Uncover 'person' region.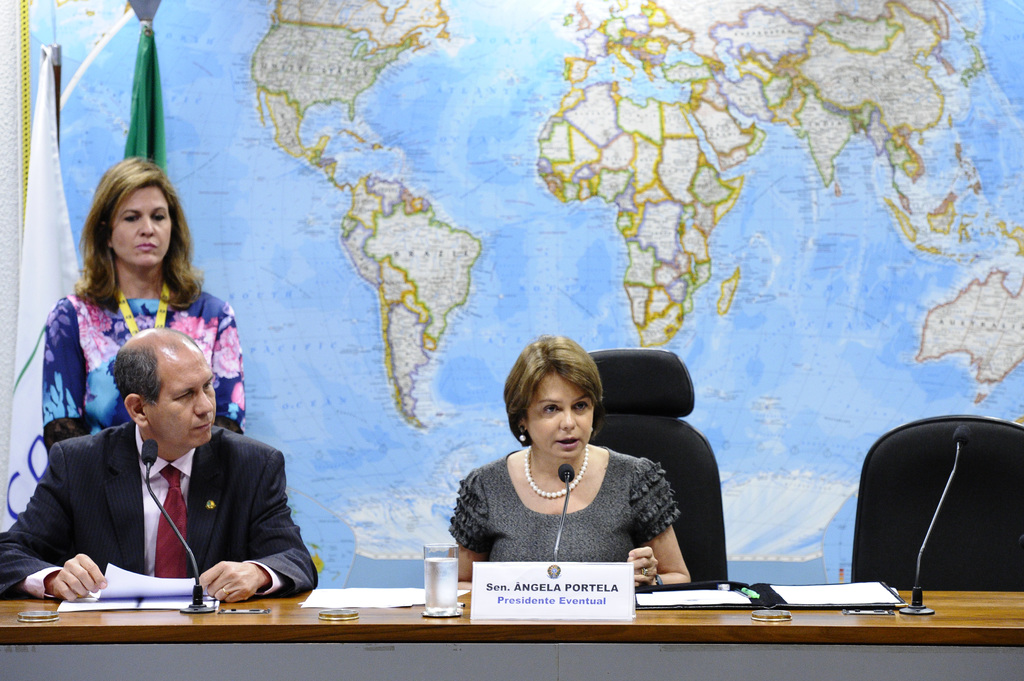
Uncovered: [x1=456, y1=344, x2=694, y2=586].
